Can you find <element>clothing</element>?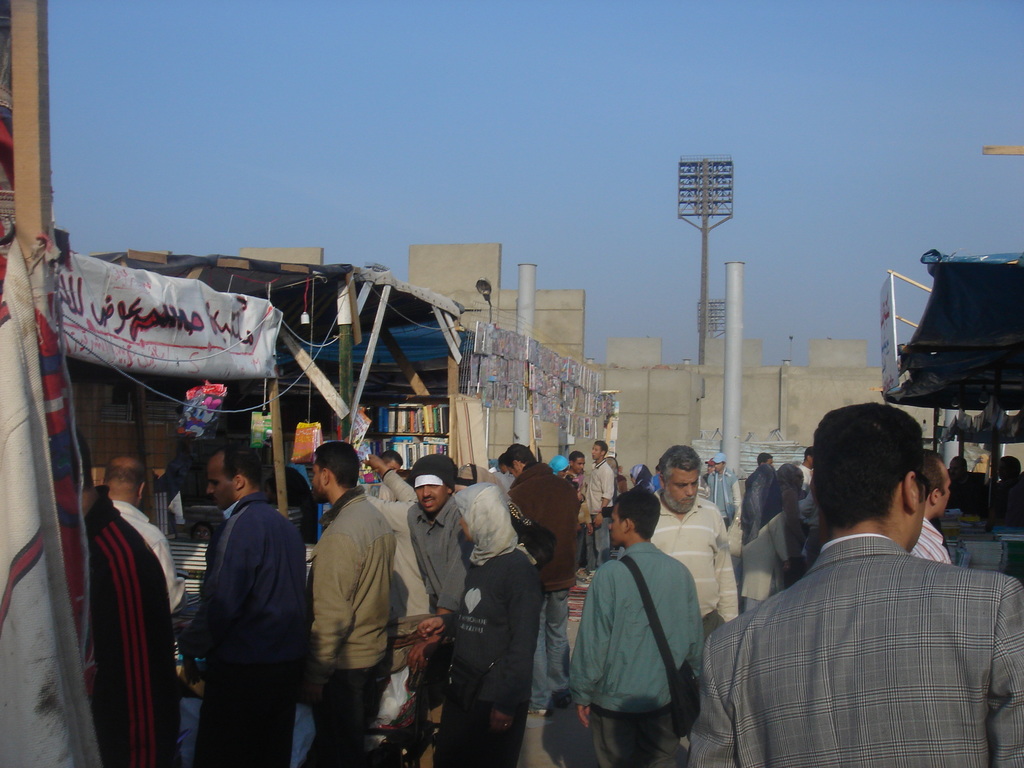
Yes, bounding box: rect(82, 492, 170, 767).
